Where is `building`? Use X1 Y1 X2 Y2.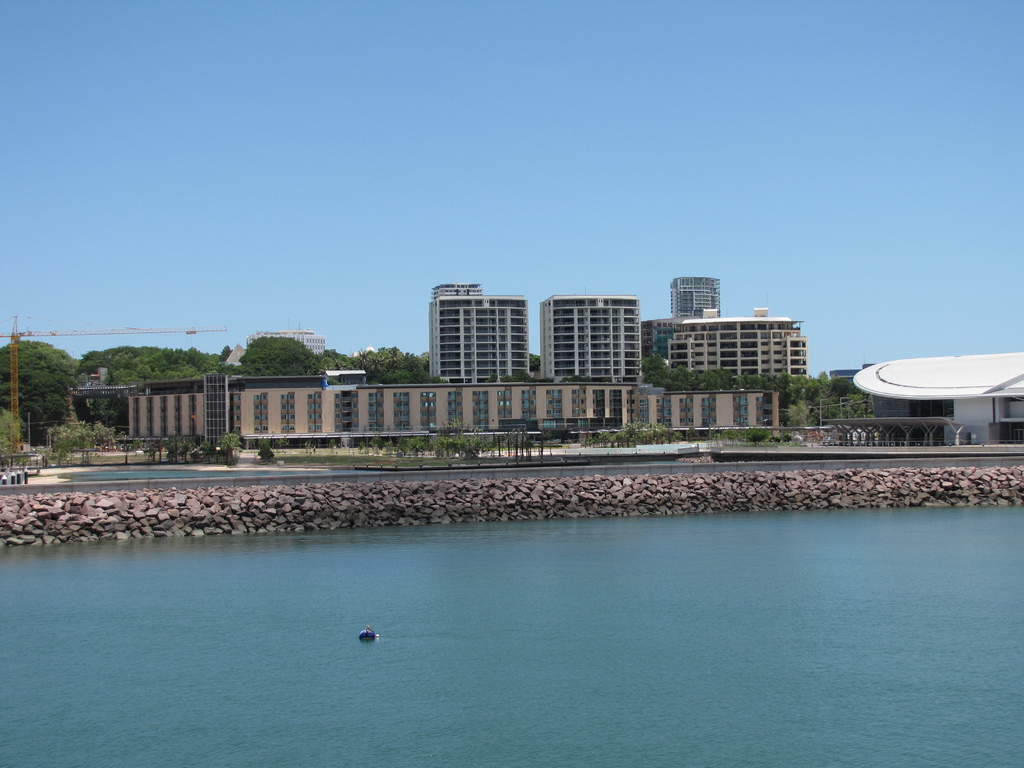
428 278 530 385.
